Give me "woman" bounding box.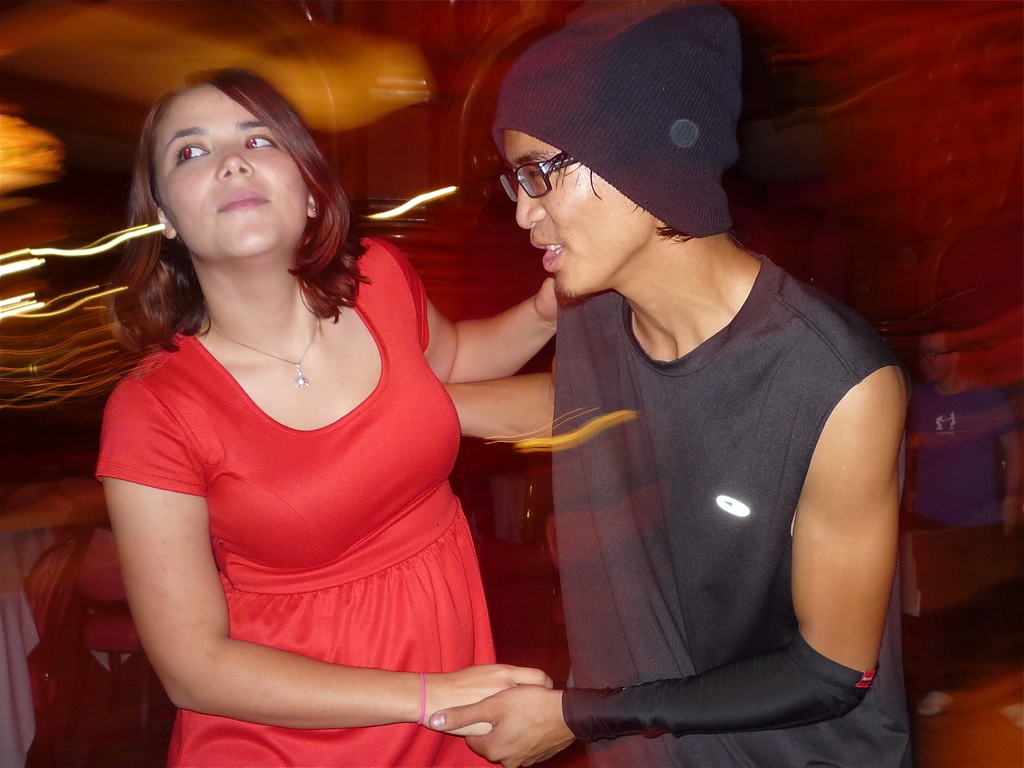
{"left": 67, "top": 24, "right": 516, "bottom": 767}.
